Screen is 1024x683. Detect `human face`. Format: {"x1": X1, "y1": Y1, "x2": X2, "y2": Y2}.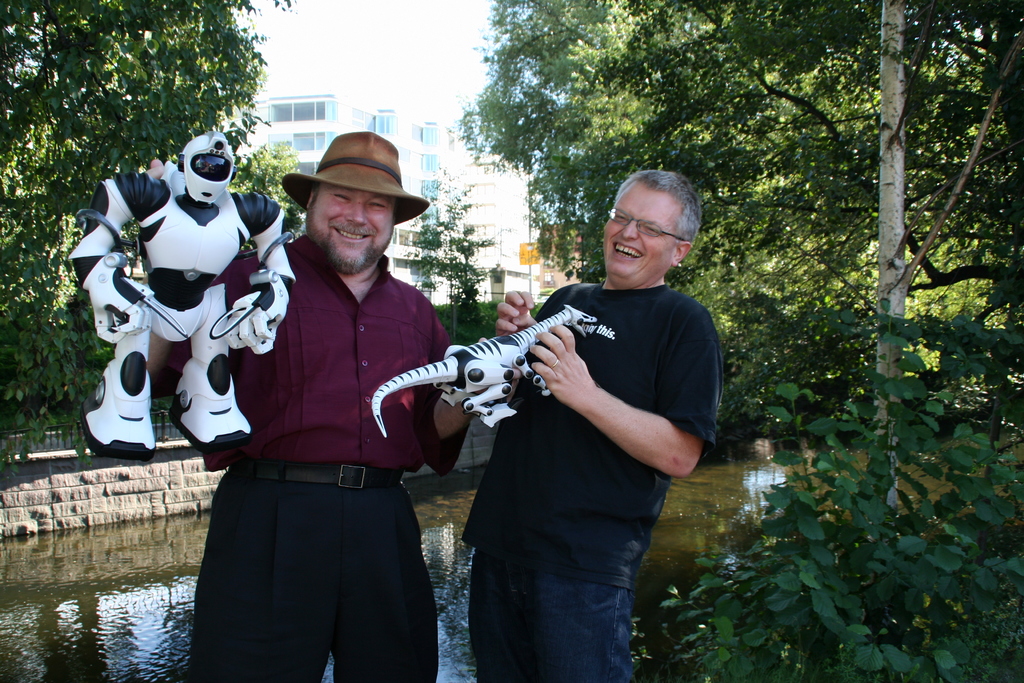
{"x1": 603, "y1": 185, "x2": 678, "y2": 290}.
